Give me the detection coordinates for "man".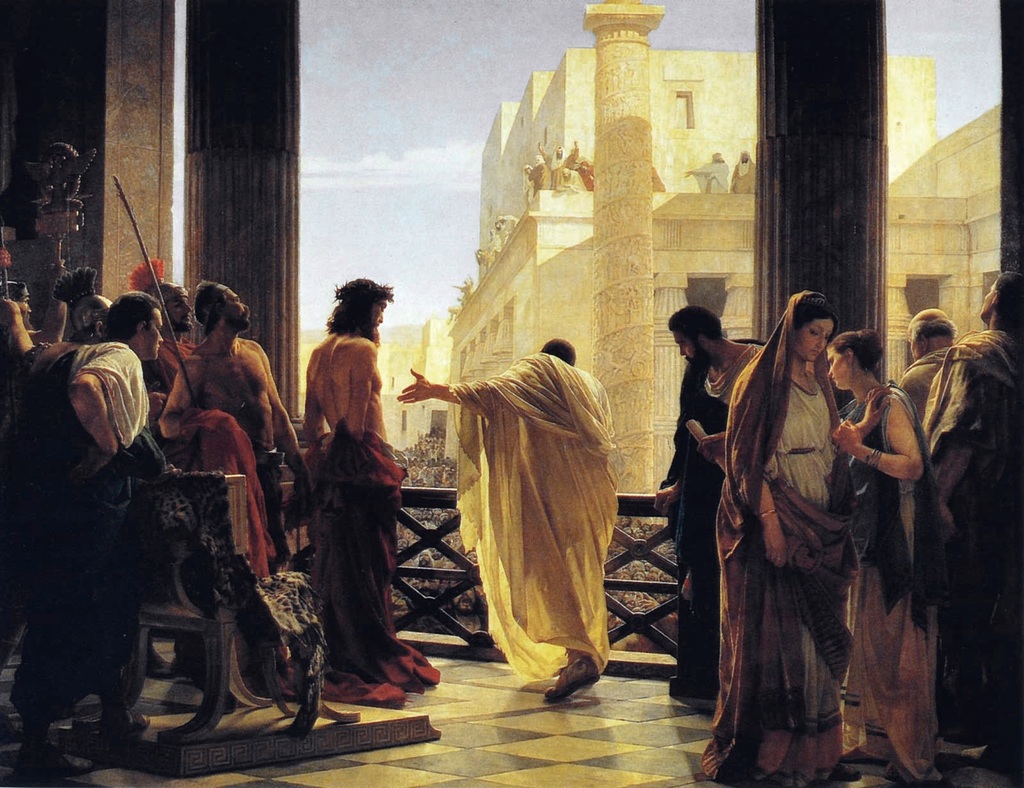
(166, 276, 314, 702).
